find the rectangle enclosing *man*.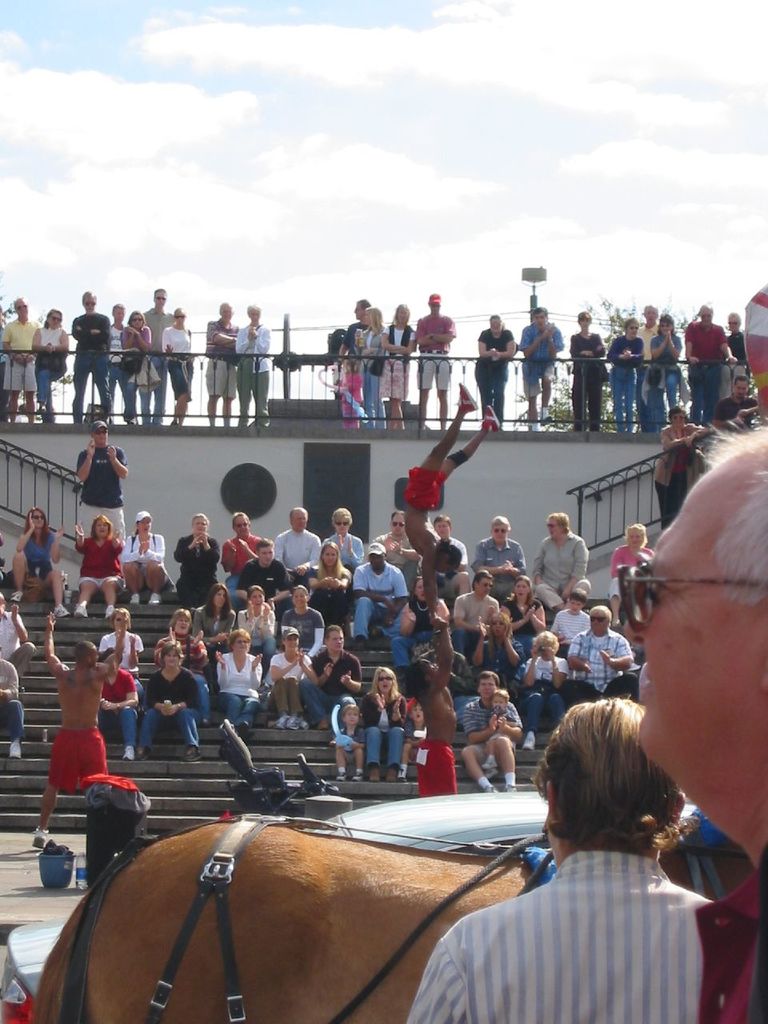
{"x1": 74, "y1": 415, "x2": 130, "y2": 543}.
